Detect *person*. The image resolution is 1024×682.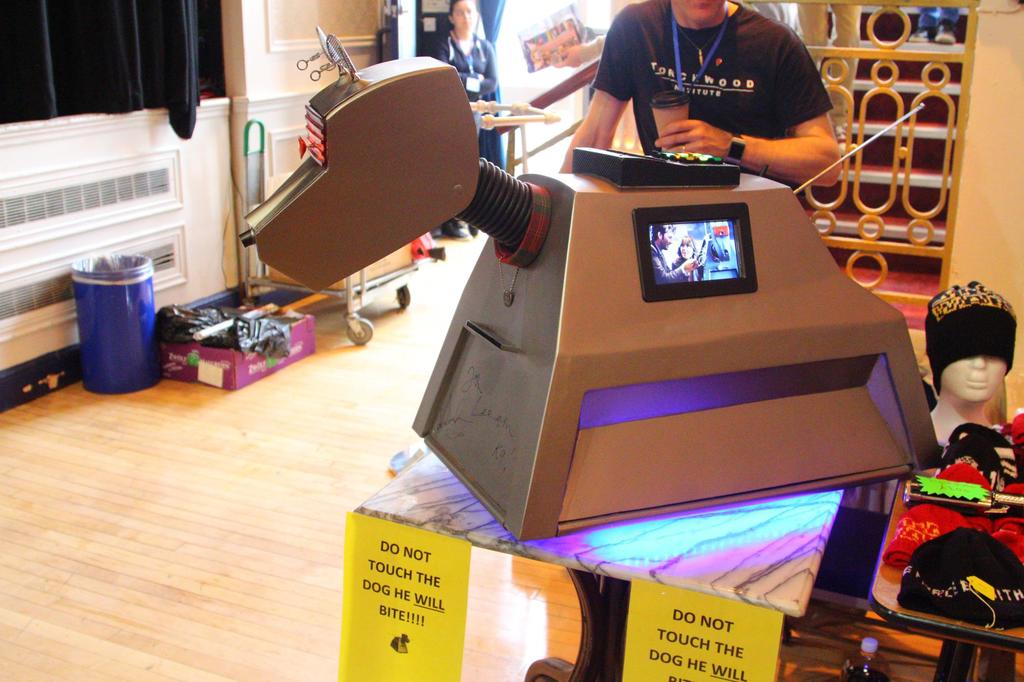
x1=438 y1=0 x2=500 y2=239.
